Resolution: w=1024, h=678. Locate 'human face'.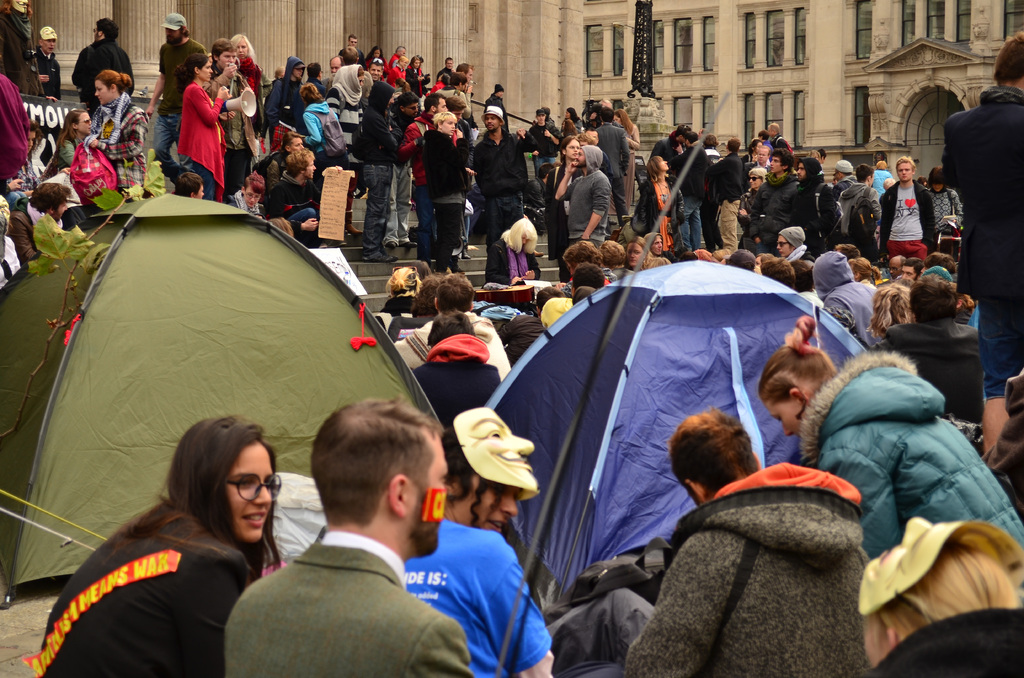
crop(389, 93, 394, 108).
